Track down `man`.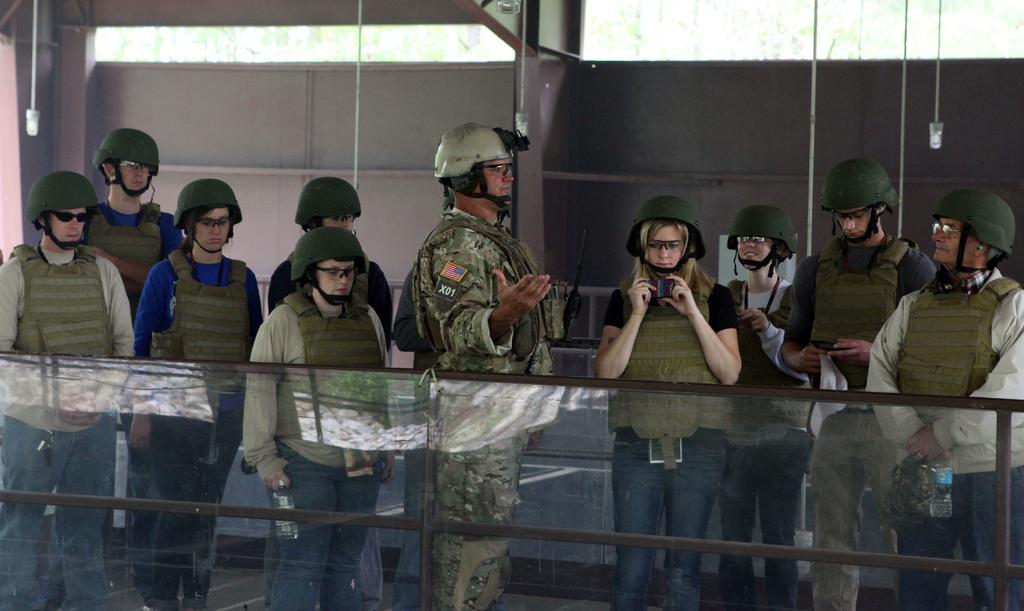
Tracked to 776,158,941,610.
